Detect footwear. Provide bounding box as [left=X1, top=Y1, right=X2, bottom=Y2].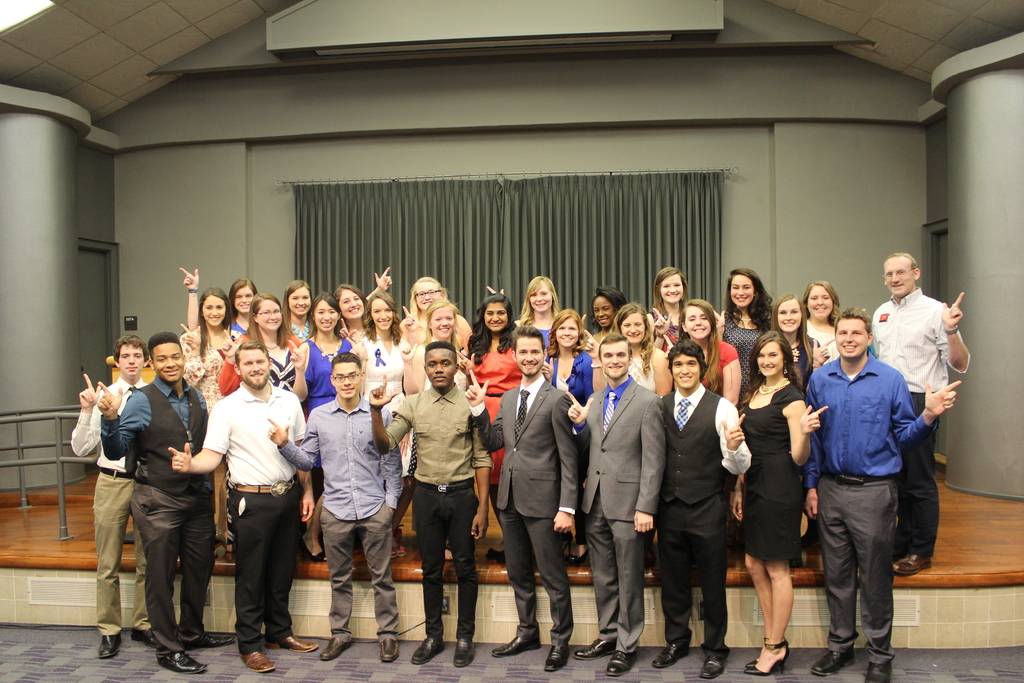
[left=562, top=543, right=591, bottom=566].
